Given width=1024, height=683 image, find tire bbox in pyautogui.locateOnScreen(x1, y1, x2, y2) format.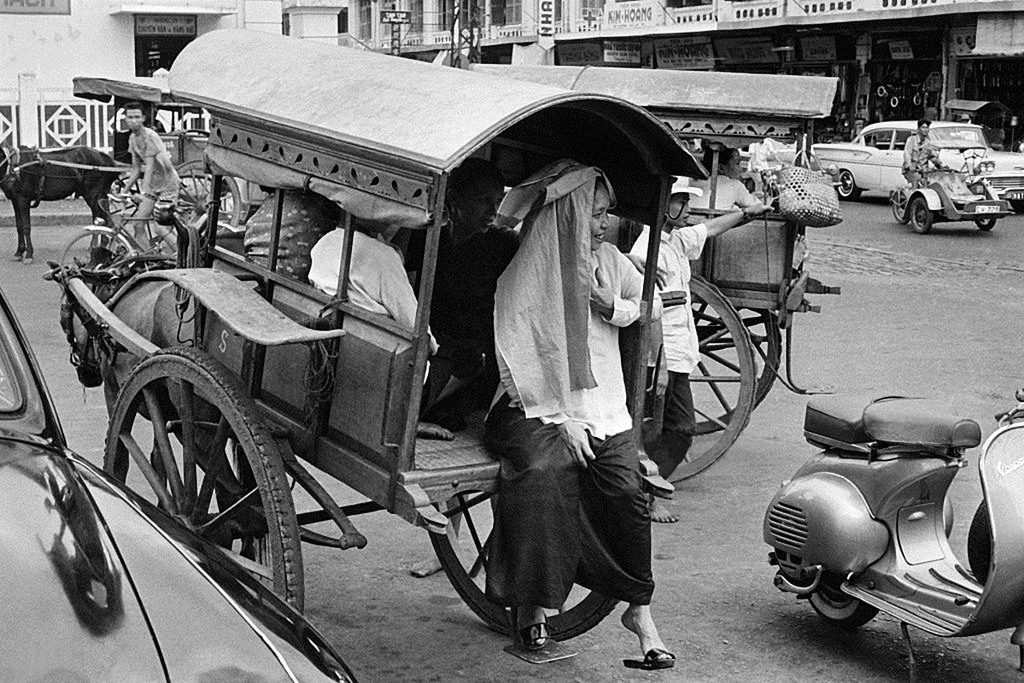
pyautogui.locateOnScreen(1008, 199, 1023, 220).
